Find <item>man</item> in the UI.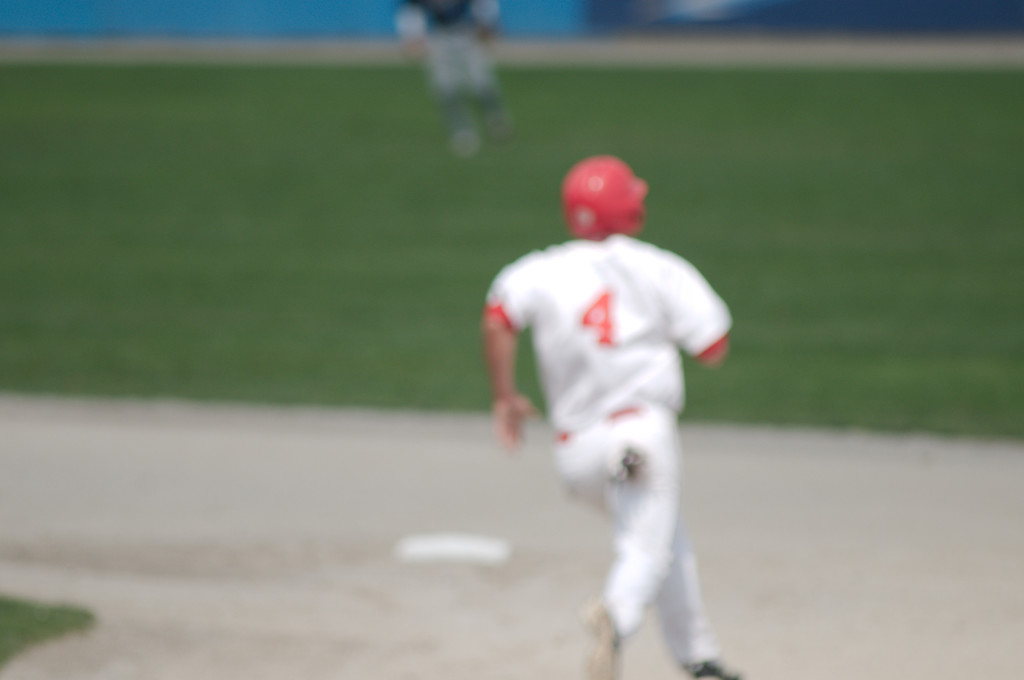
UI element at <box>375,0,517,171</box>.
